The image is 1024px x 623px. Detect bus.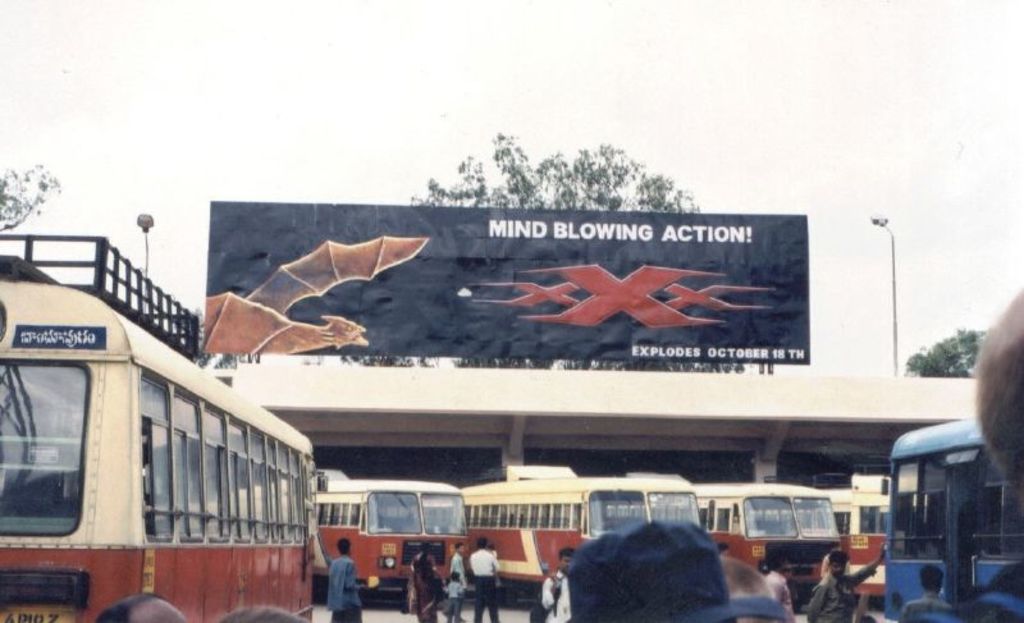
Detection: <bbox>876, 416, 1023, 622</bbox>.
